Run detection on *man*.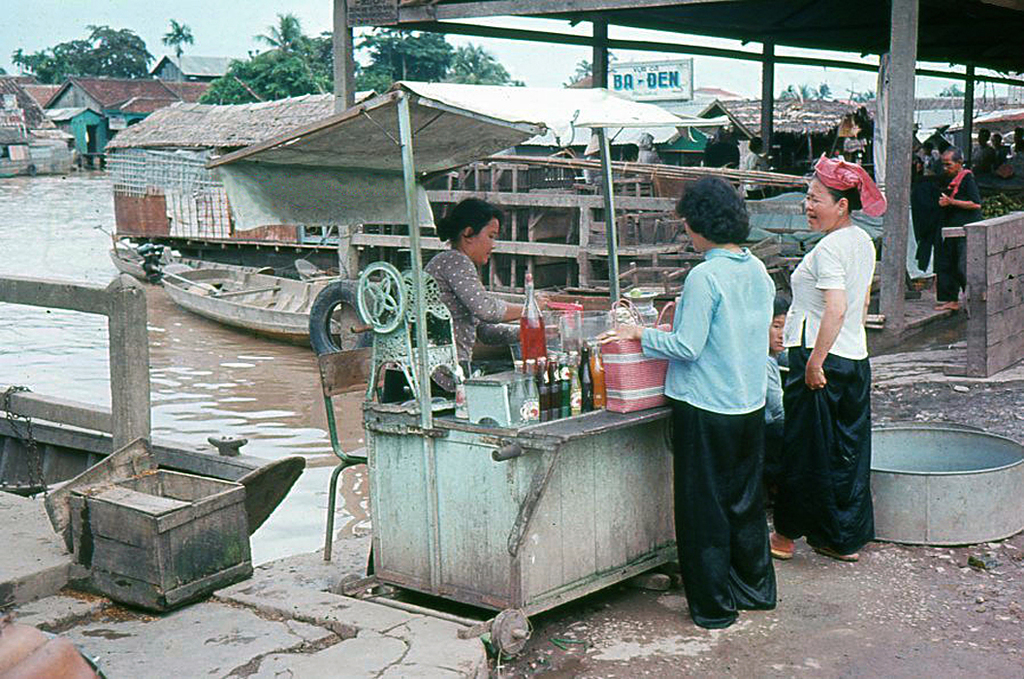
Result: 916,146,978,311.
